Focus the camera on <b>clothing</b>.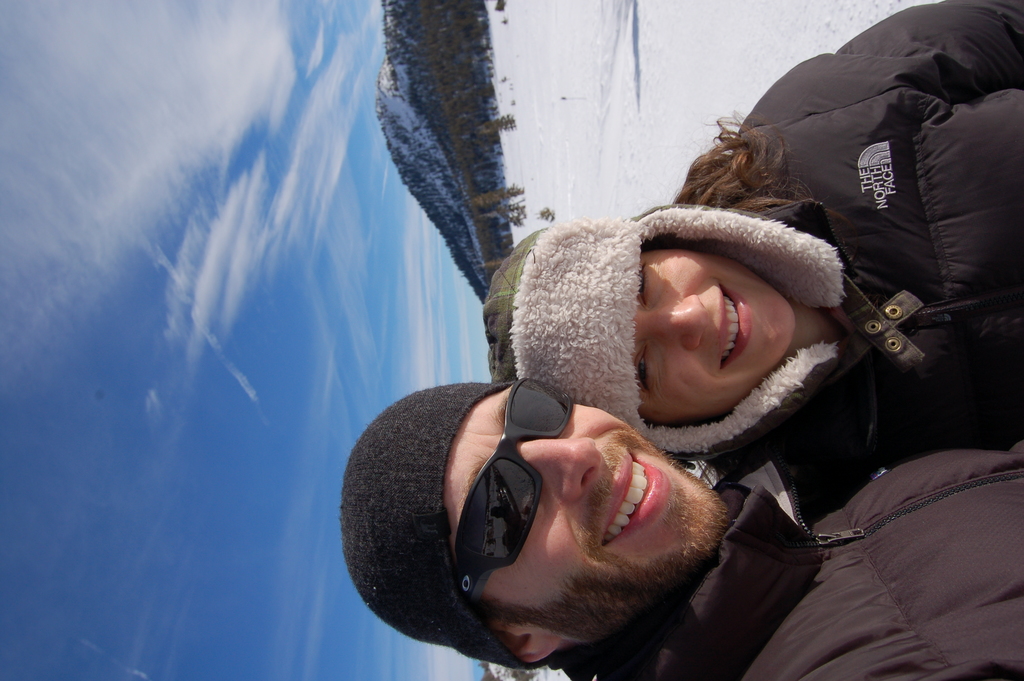
Focus region: <box>675,2,1023,468</box>.
